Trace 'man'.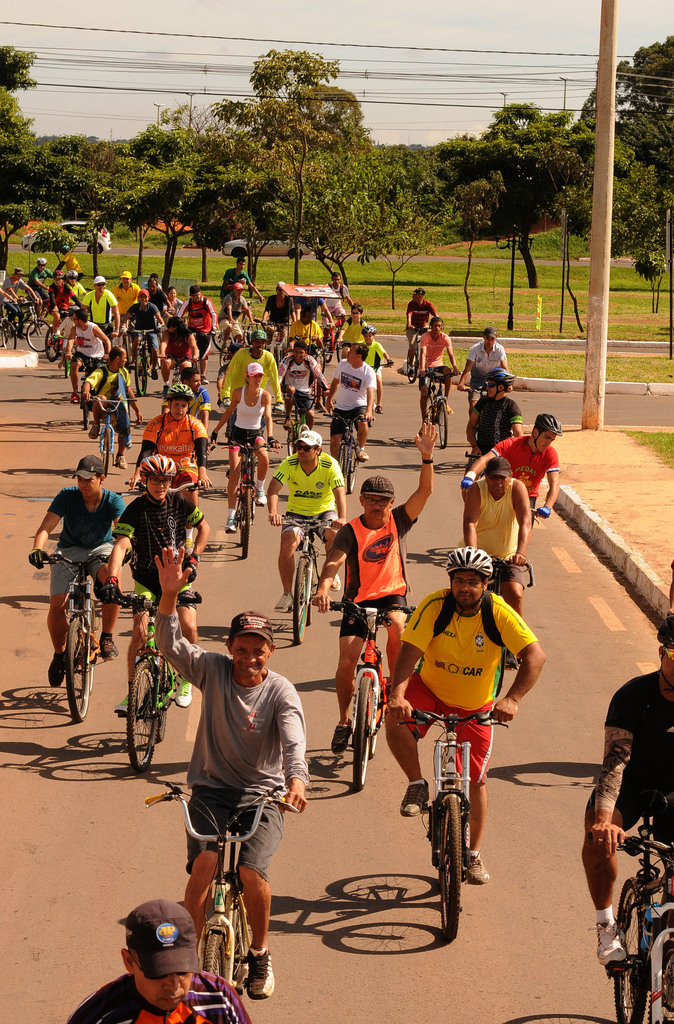
Traced to box(152, 319, 203, 389).
